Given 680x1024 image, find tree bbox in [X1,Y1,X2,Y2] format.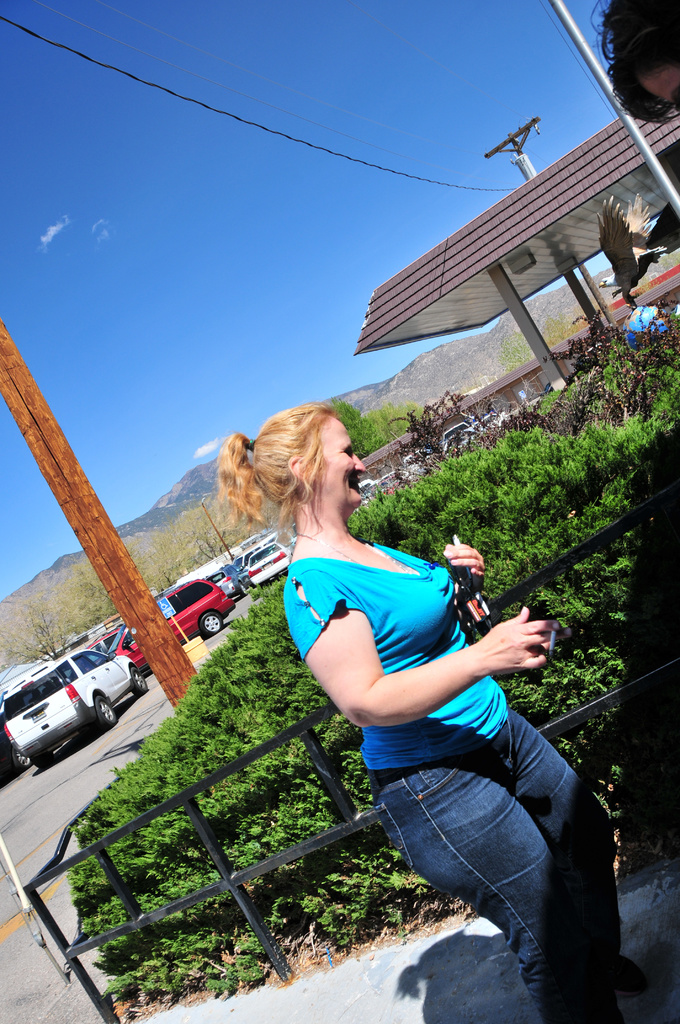
[361,402,429,445].
